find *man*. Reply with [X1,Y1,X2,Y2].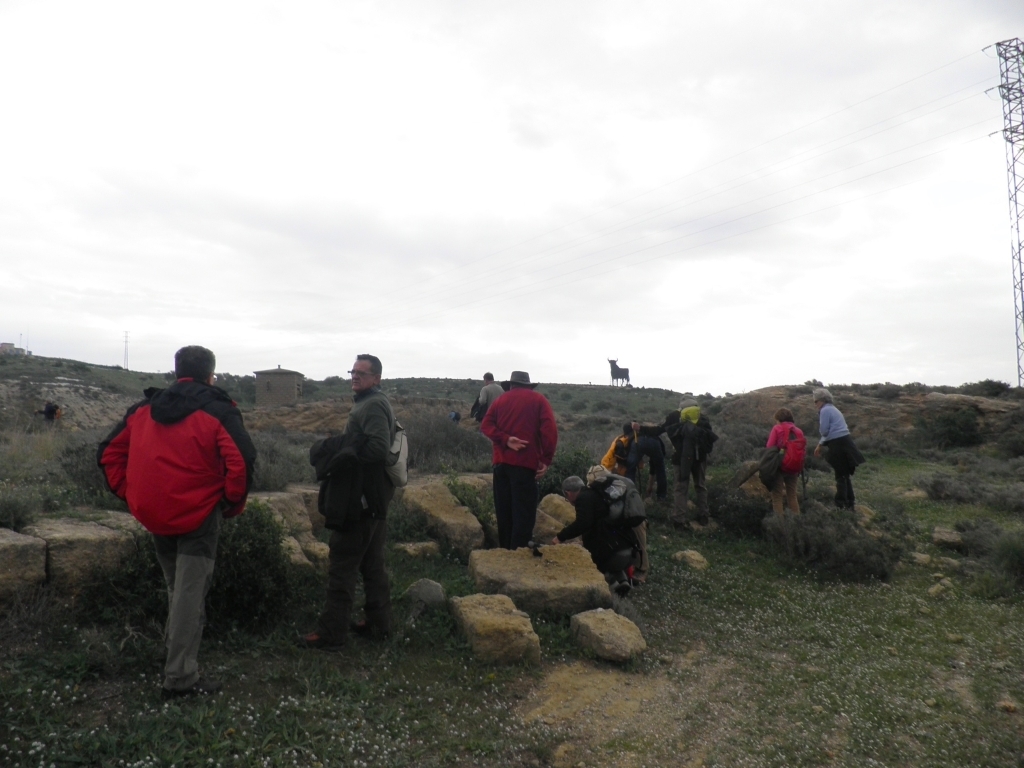
[636,411,717,524].
